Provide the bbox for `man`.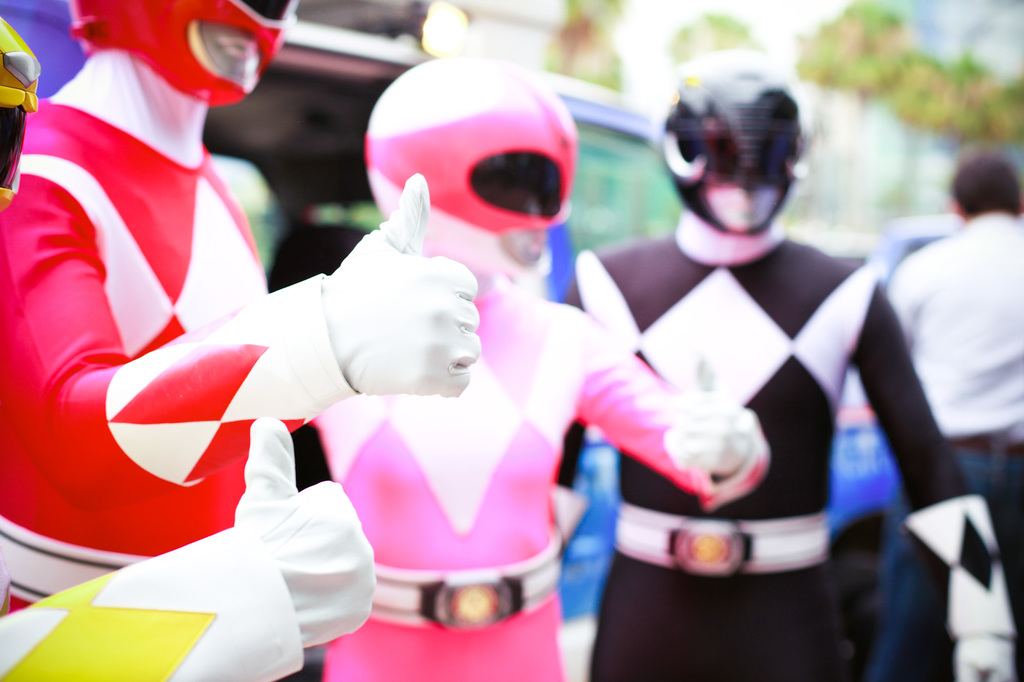
box=[557, 49, 1000, 681].
